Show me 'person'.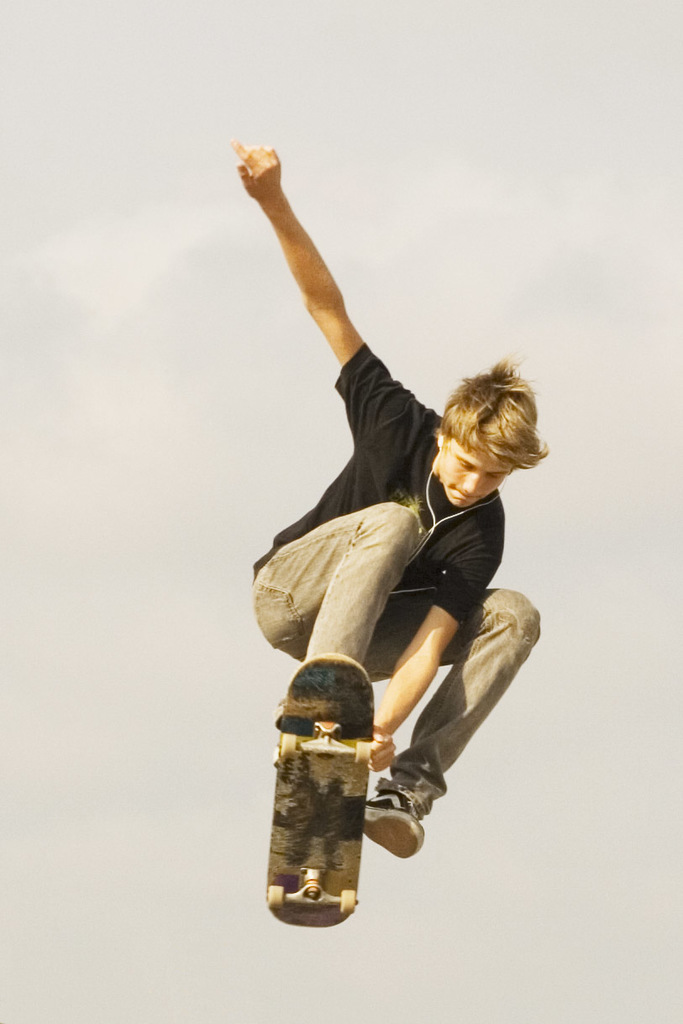
'person' is here: <bbox>213, 125, 531, 922</bbox>.
